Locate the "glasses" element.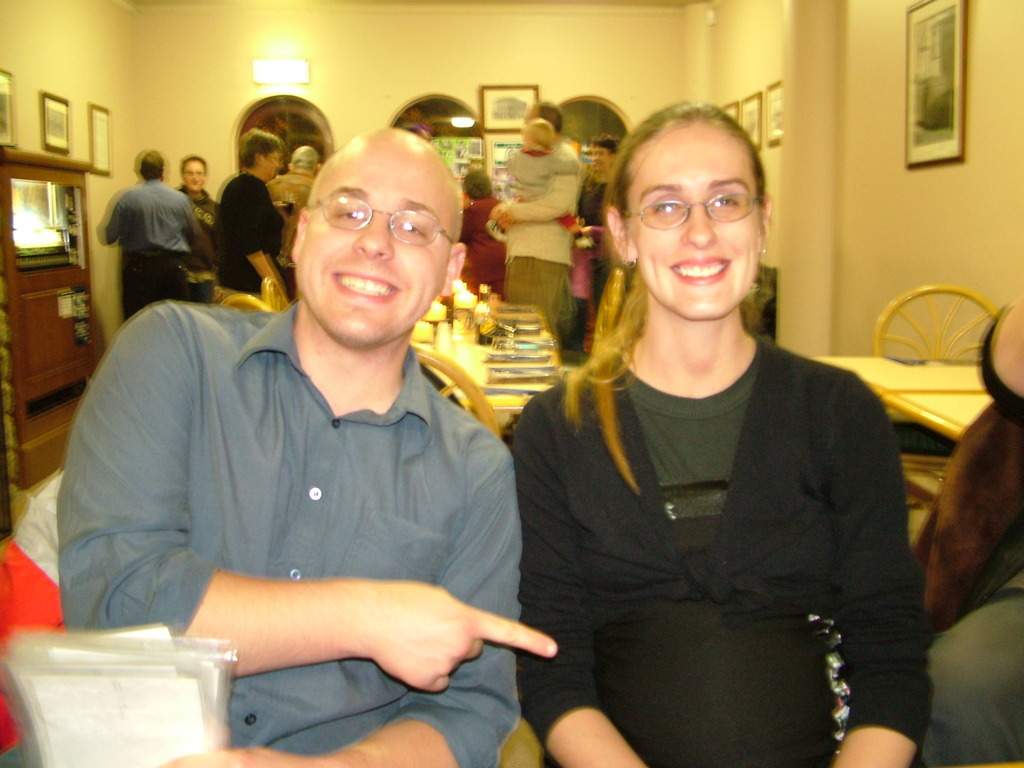
Element bbox: box=[304, 195, 454, 247].
